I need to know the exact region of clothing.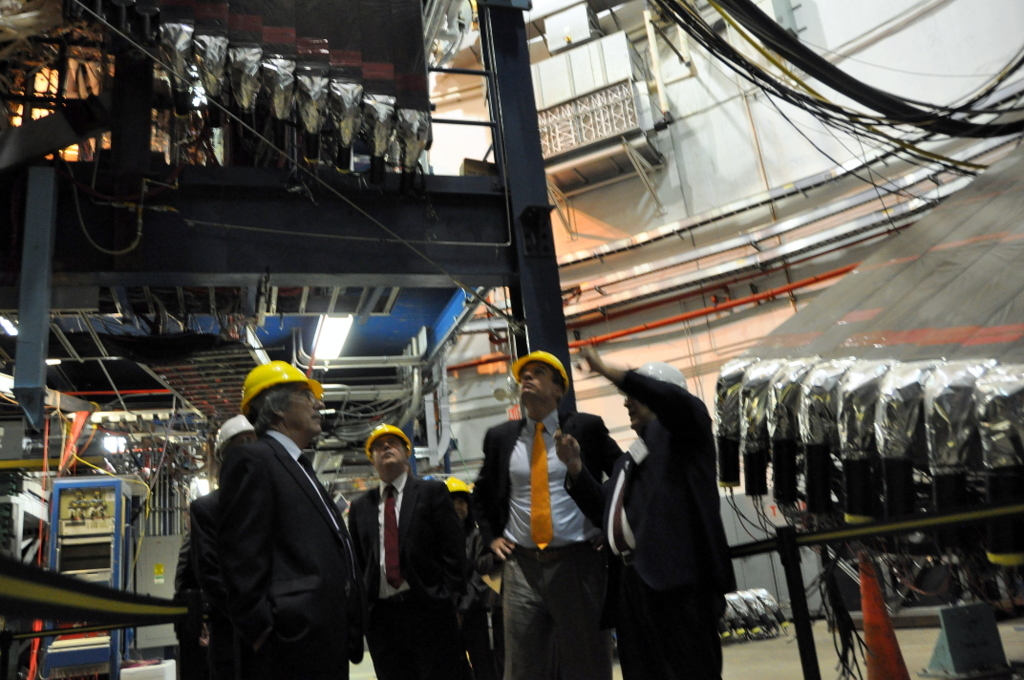
Region: 213, 421, 365, 674.
